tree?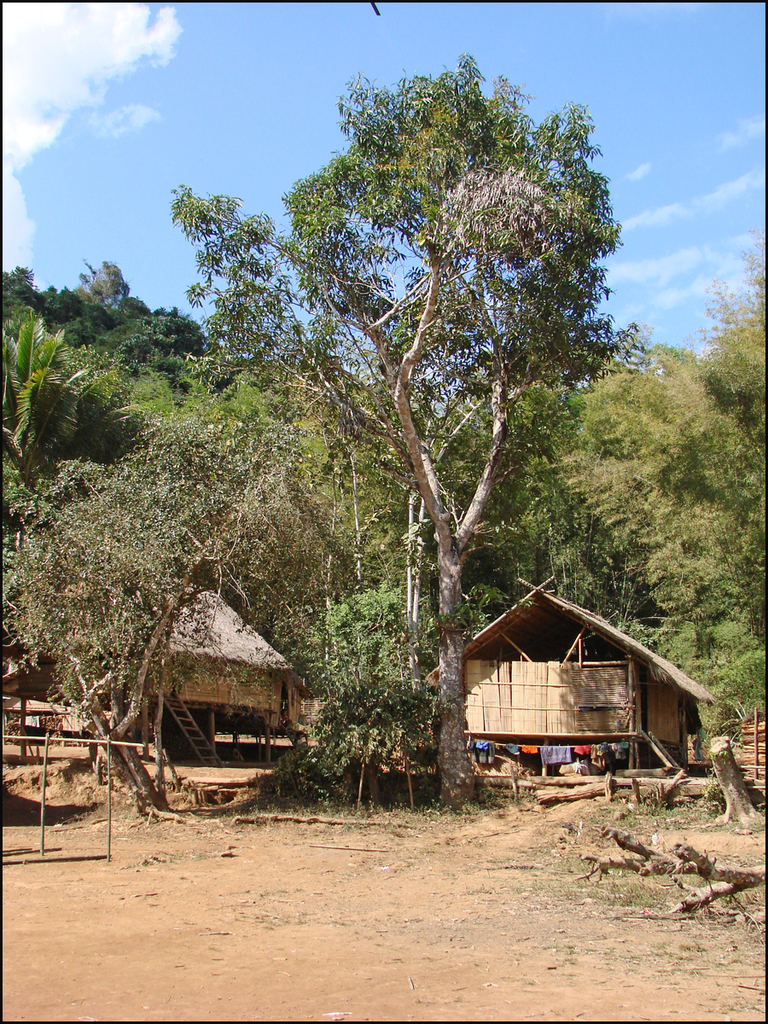
bbox=(0, 250, 174, 822)
